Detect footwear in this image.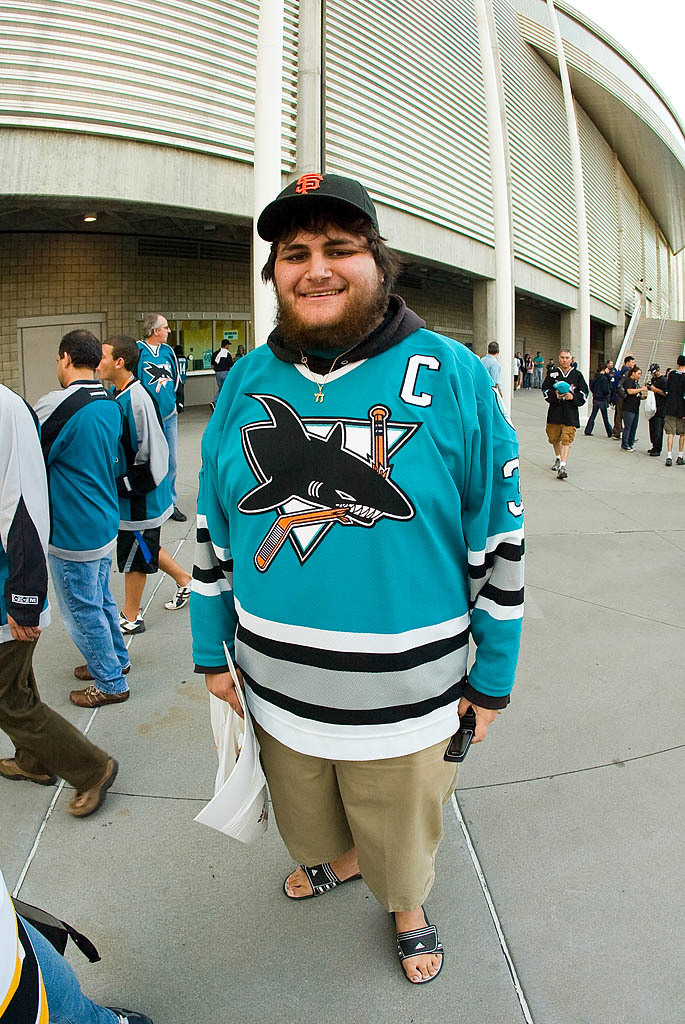
Detection: <box>675,455,684,467</box>.
